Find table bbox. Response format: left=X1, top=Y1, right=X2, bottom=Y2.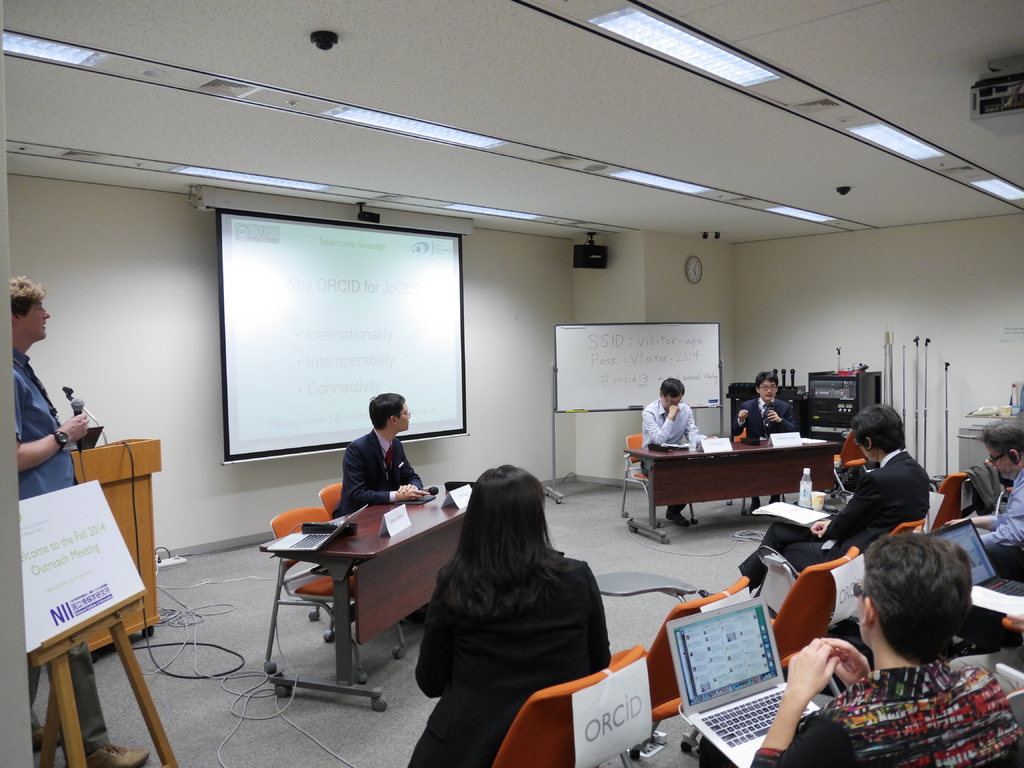
left=71, top=438, right=169, bottom=655.
